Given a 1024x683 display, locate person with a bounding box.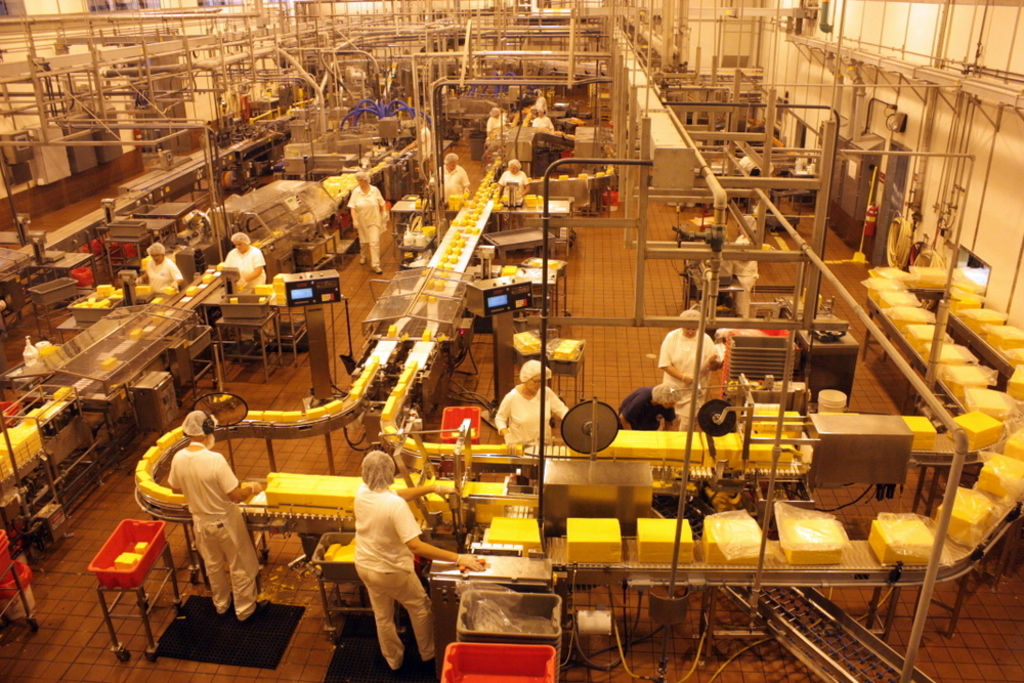
Located: [658,307,715,431].
